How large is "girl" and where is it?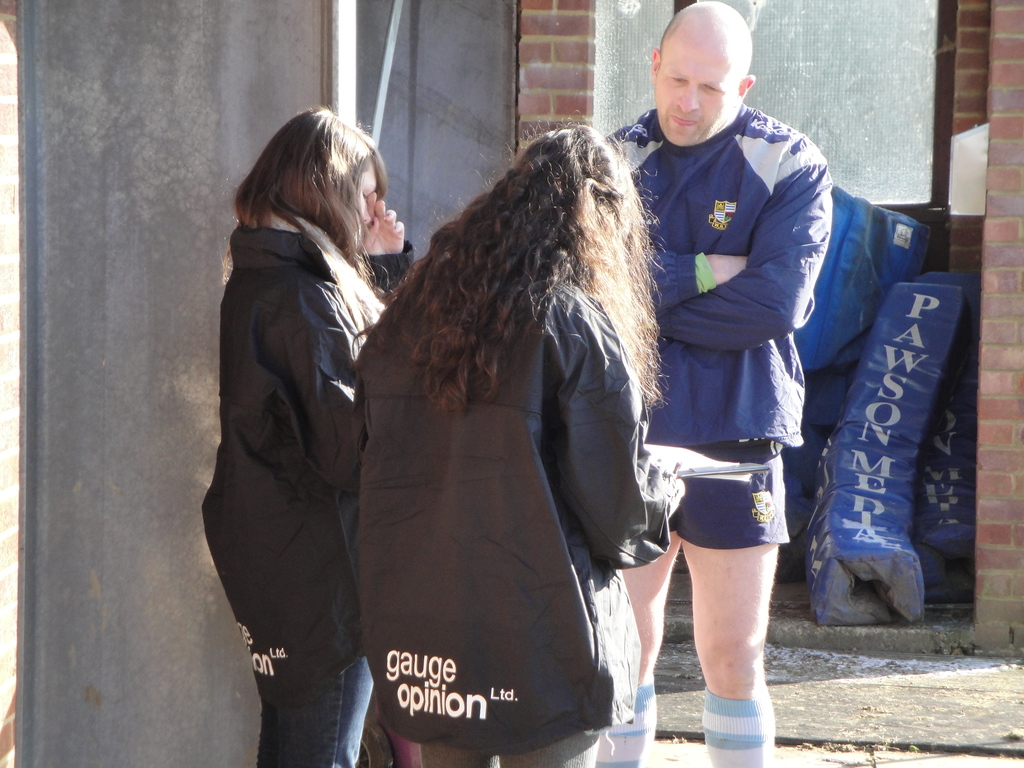
Bounding box: [x1=204, y1=106, x2=416, y2=767].
